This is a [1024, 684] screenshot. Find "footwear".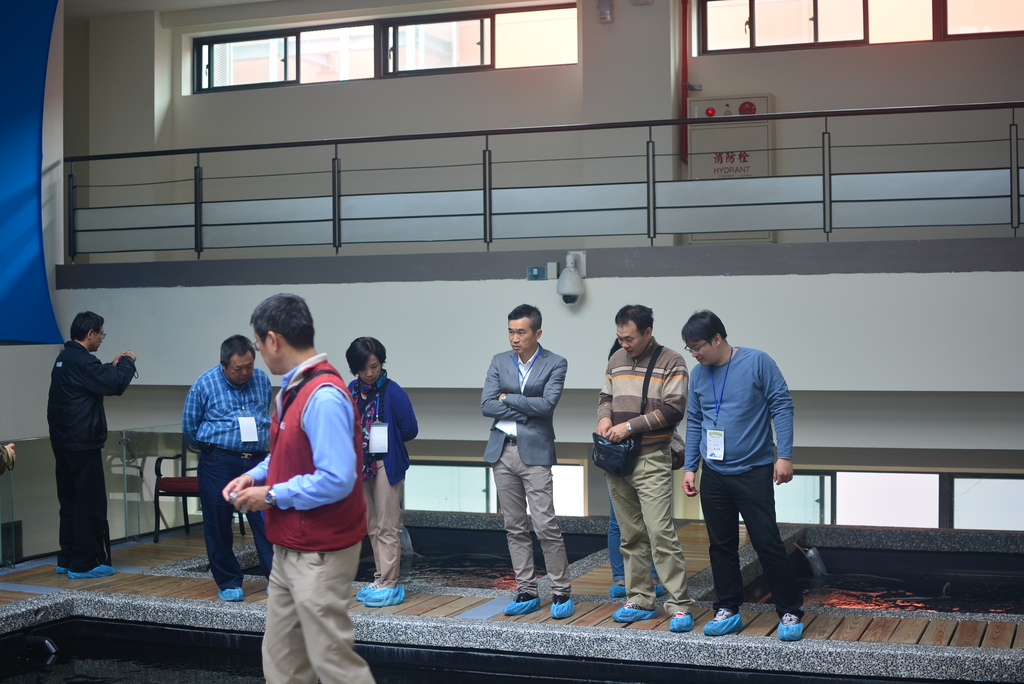
Bounding box: BBox(220, 587, 246, 601).
